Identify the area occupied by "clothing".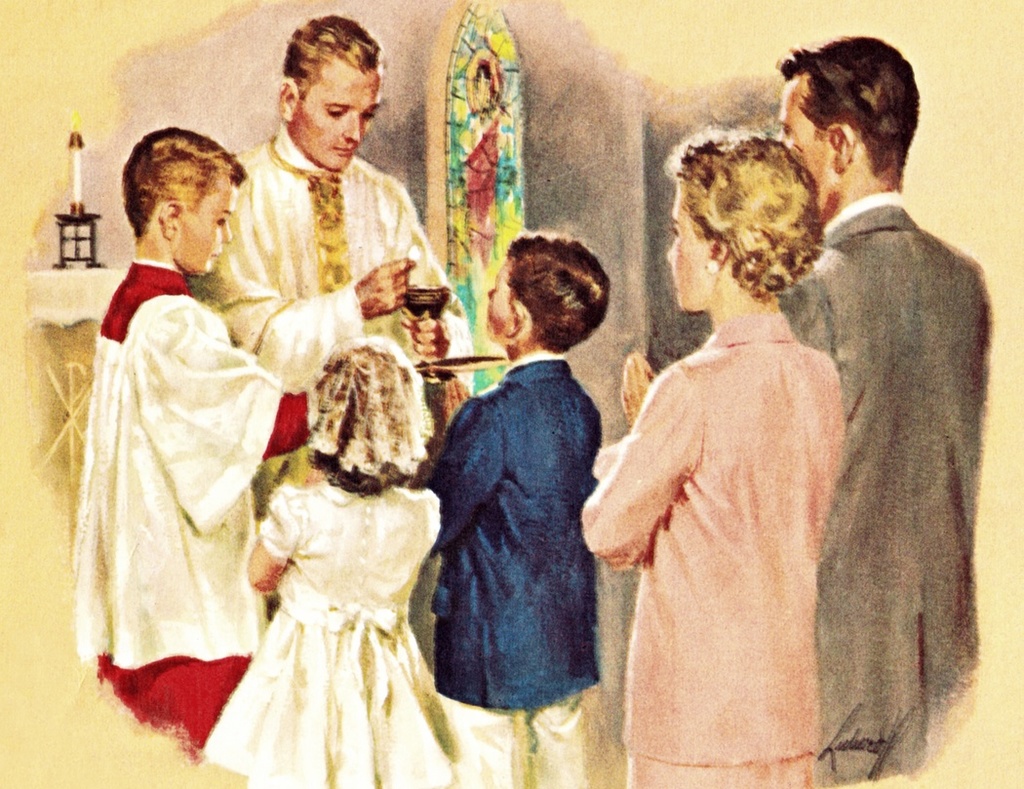
Area: l=181, t=121, r=477, b=530.
